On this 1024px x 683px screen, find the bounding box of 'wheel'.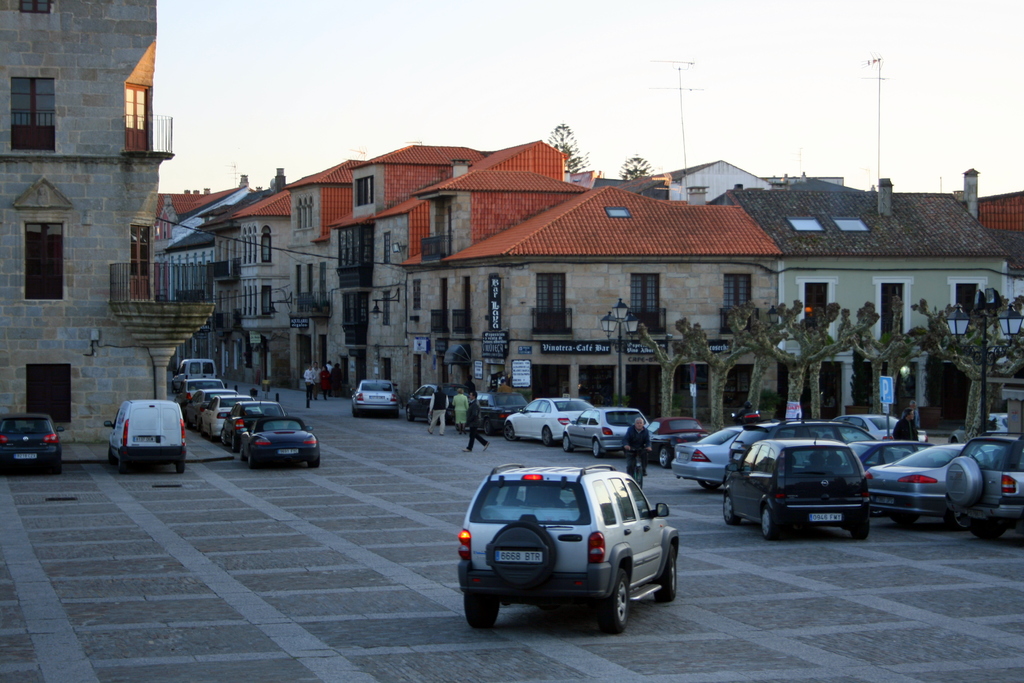
Bounding box: 174/458/186/475.
